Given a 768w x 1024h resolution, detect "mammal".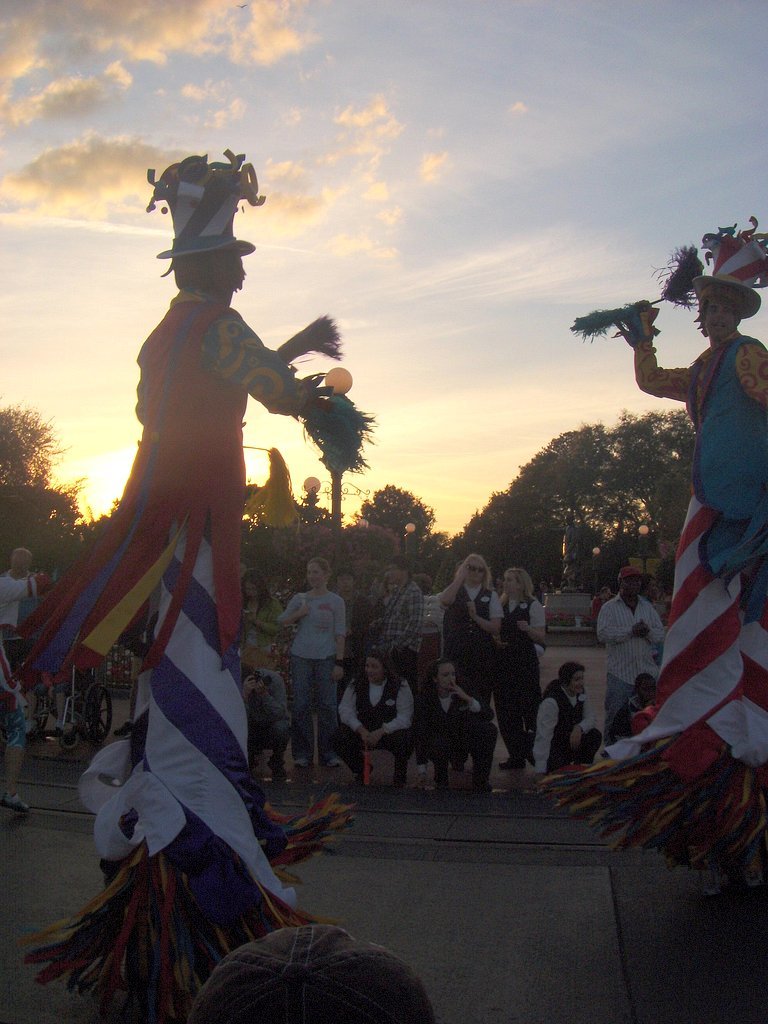
x1=369 y1=559 x2=424 y2=664.
